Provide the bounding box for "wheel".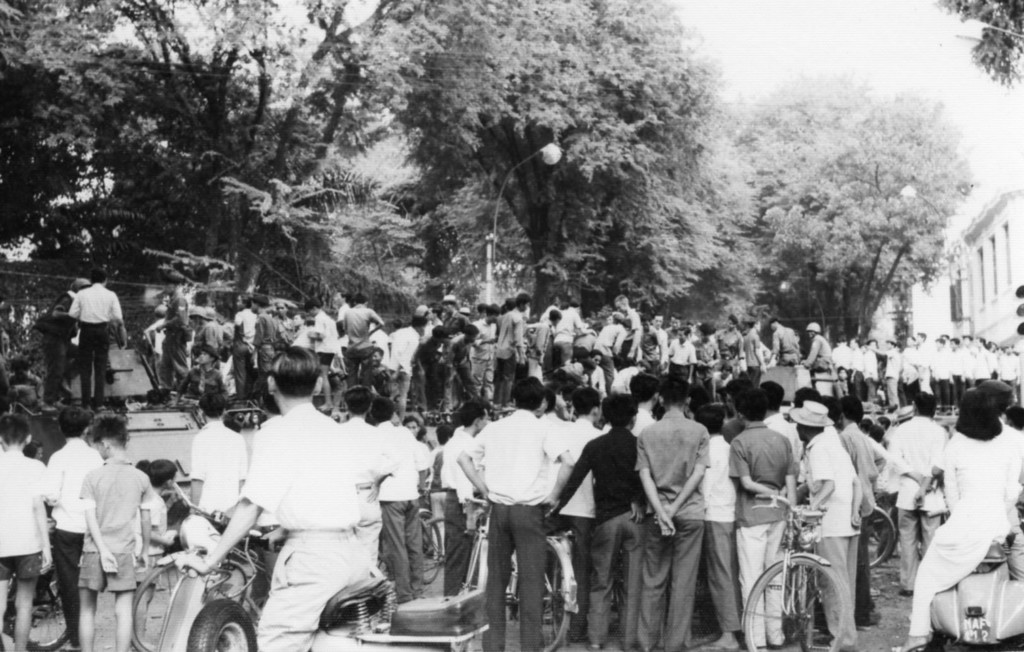
l=497, t=541, r=575, b=651.
